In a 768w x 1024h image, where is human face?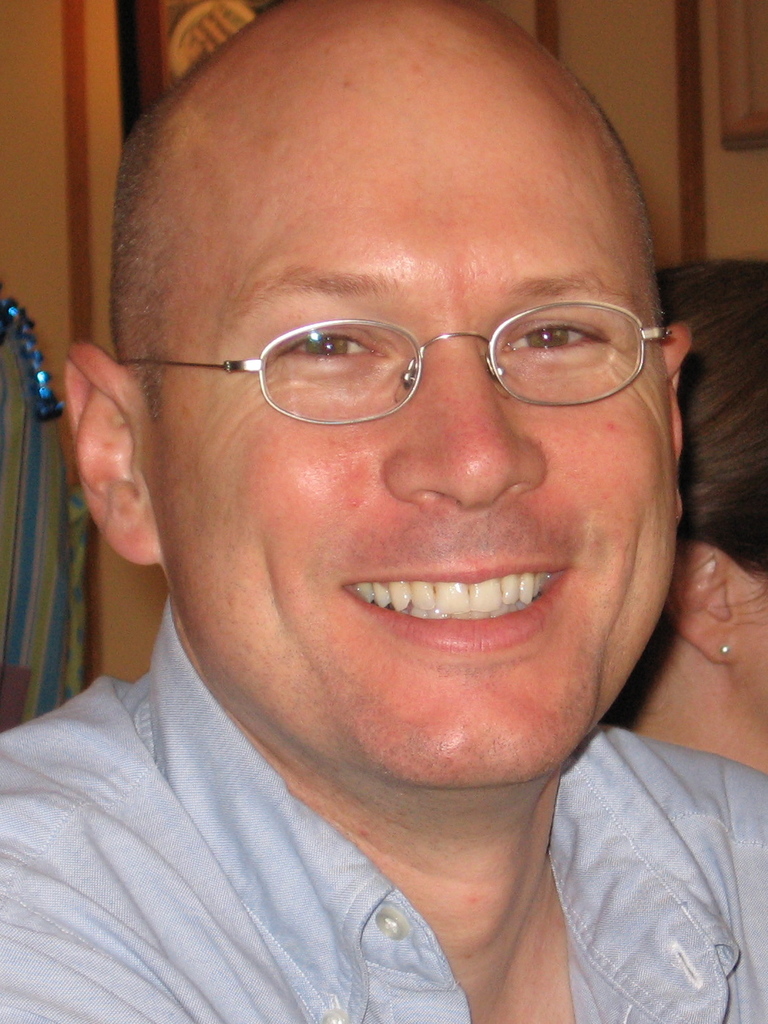
detection(136, 12, 681, 791).
